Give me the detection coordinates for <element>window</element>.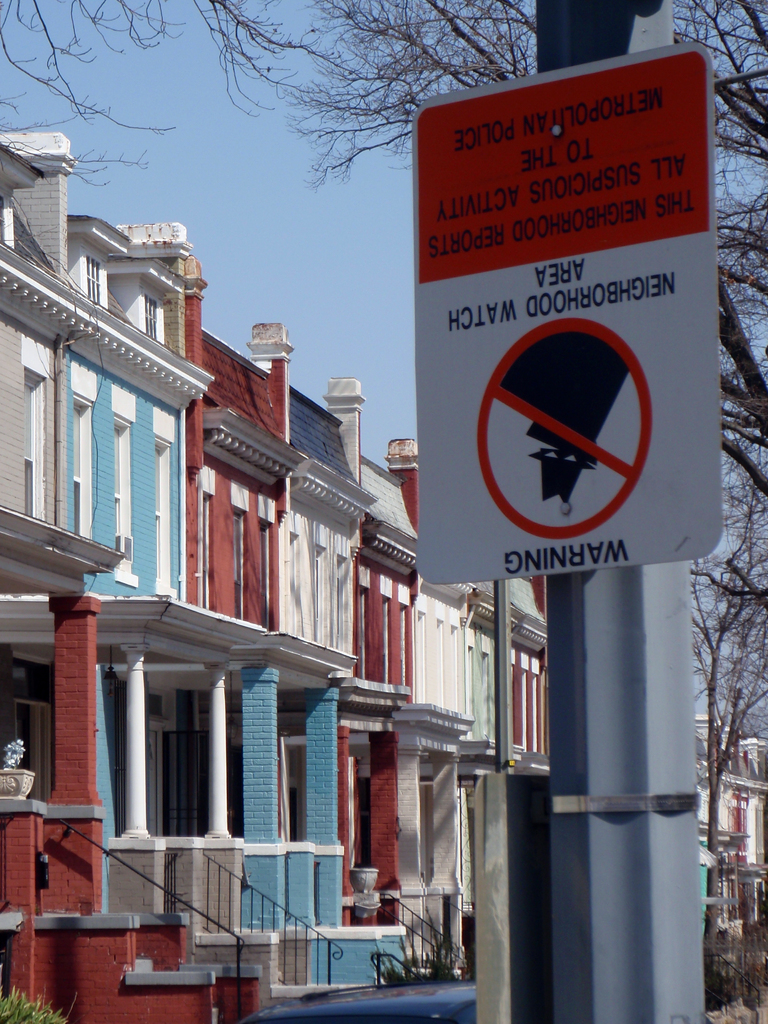
x1=0, y1=188, x2=13, y2=246.
